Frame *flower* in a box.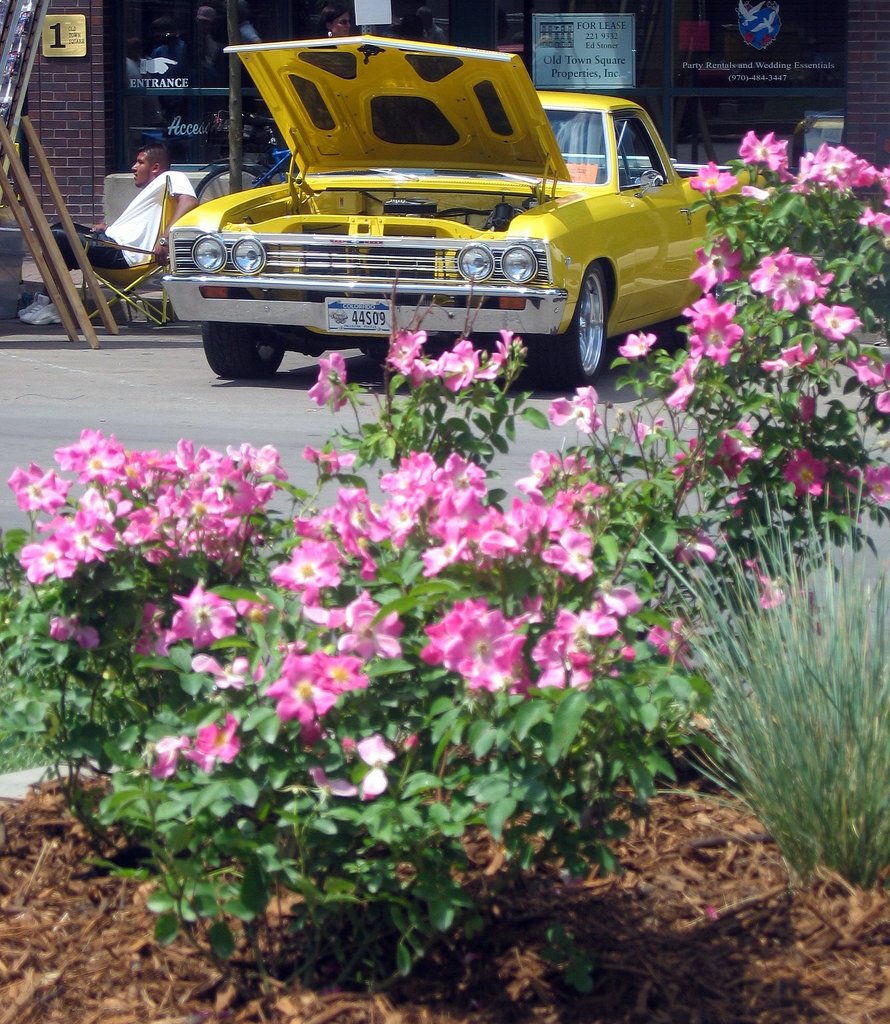
bbox=(687, 154, 735, 204).
